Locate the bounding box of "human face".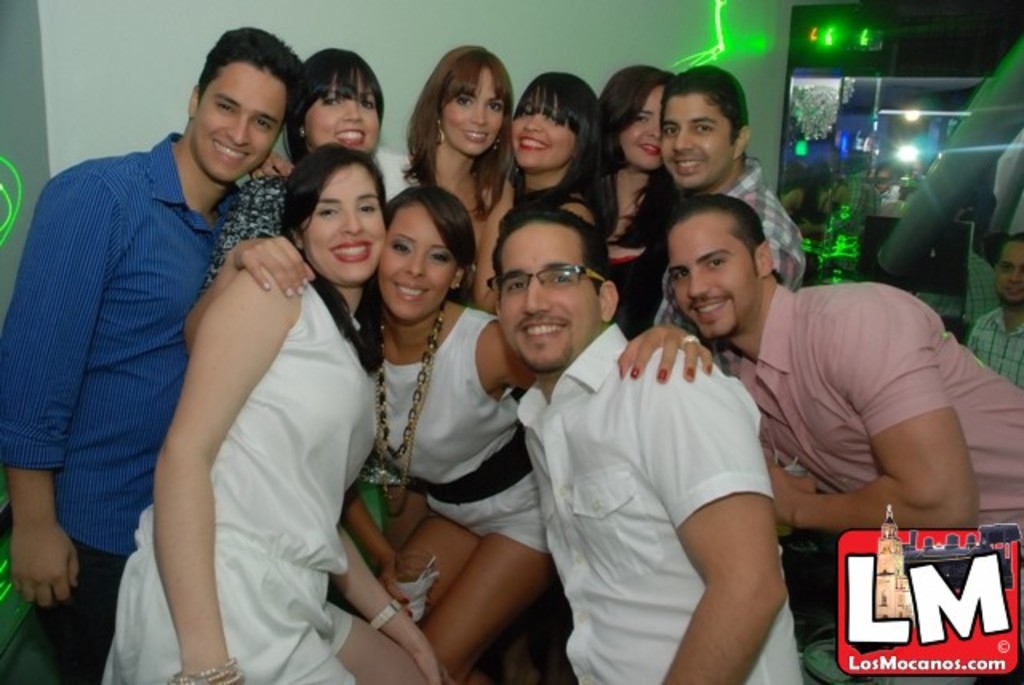
Bounding box: (608, 86, 661, 174).
